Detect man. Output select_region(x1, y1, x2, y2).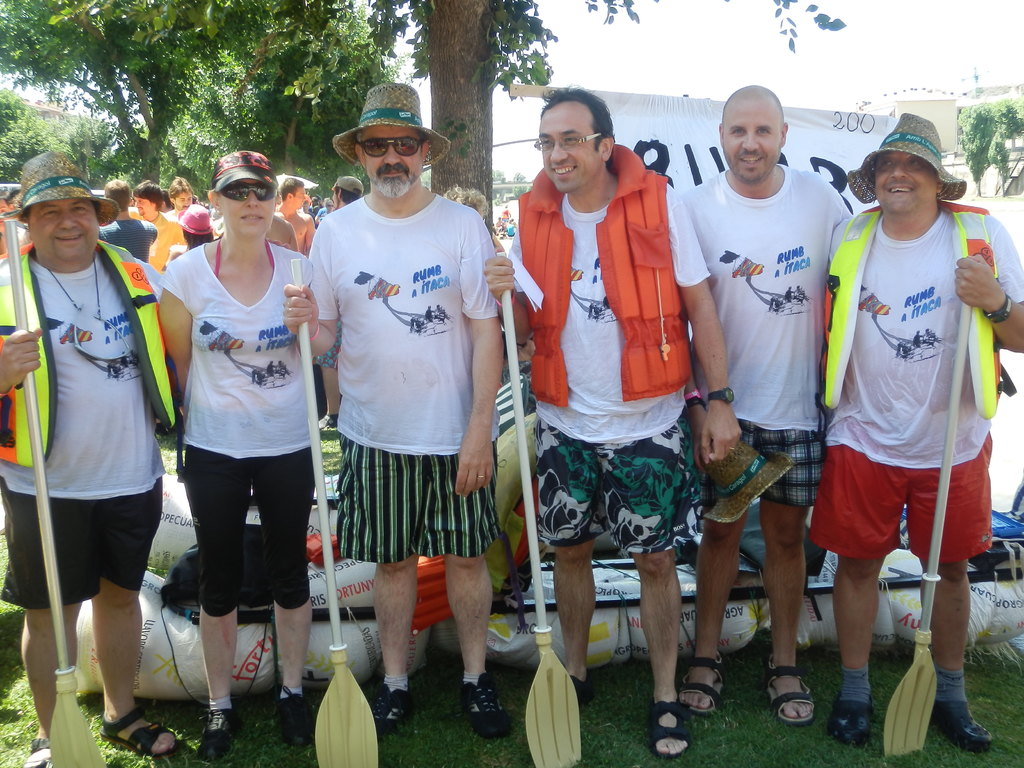
select_region(95, 178, 153, 262).
